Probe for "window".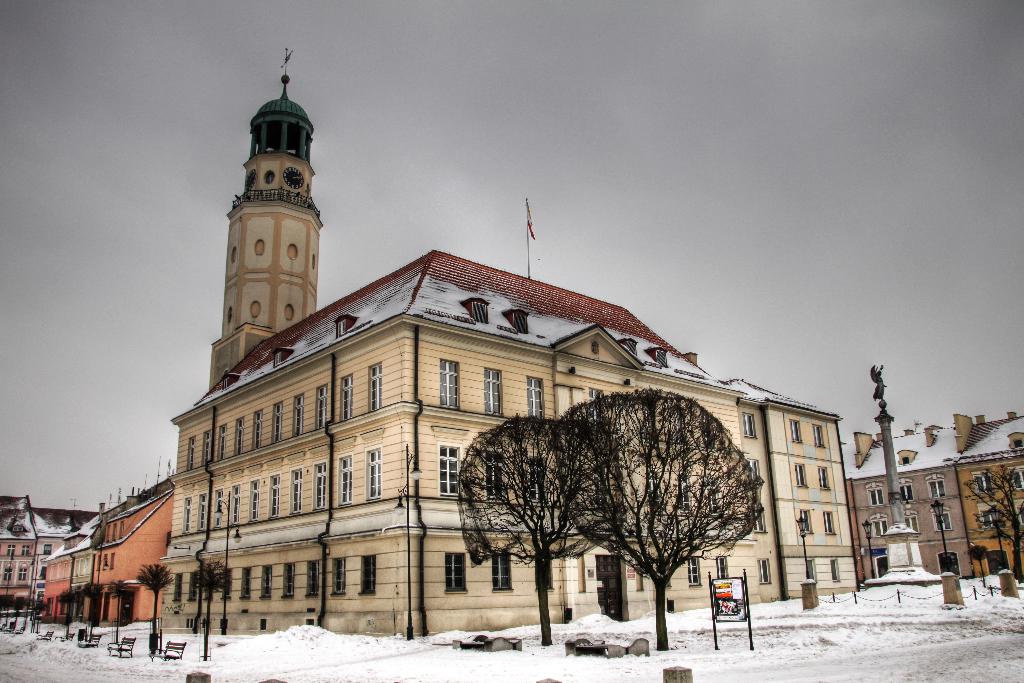
Probe result: bbox(824, 509, 838, 534).
